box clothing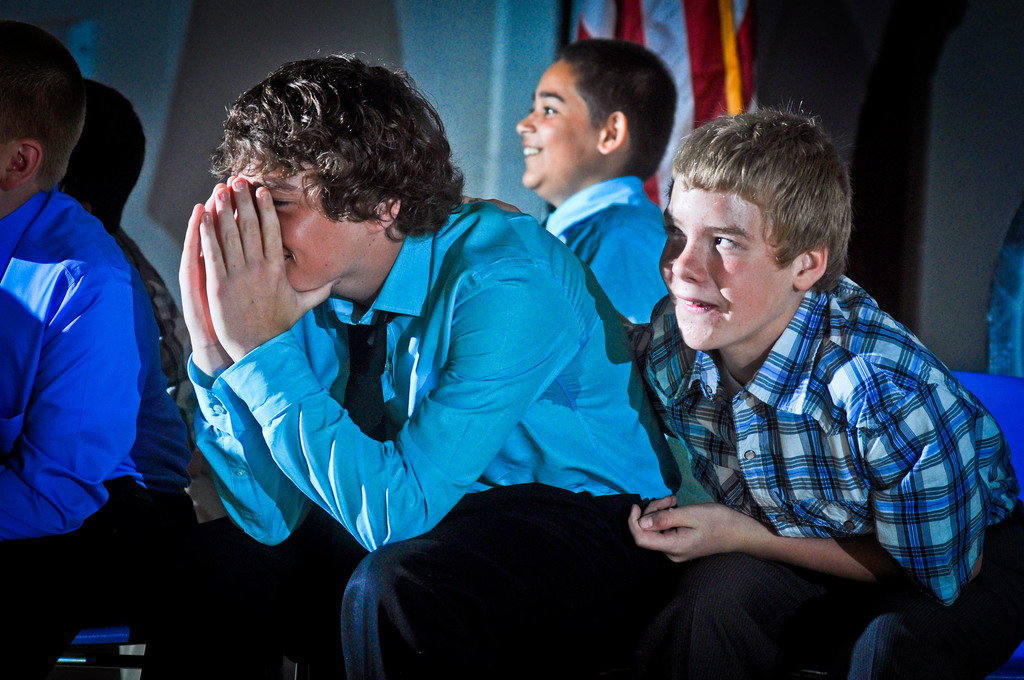
620:237:990:618
